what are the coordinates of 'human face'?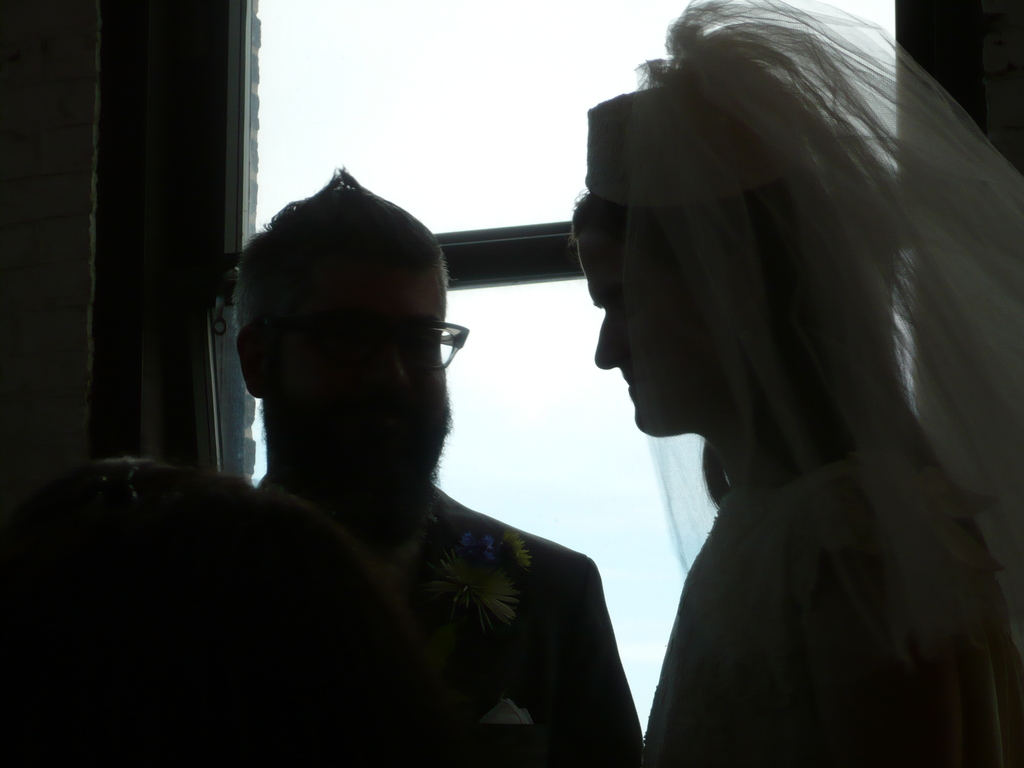
bbox(262, 248, 452, 543).
